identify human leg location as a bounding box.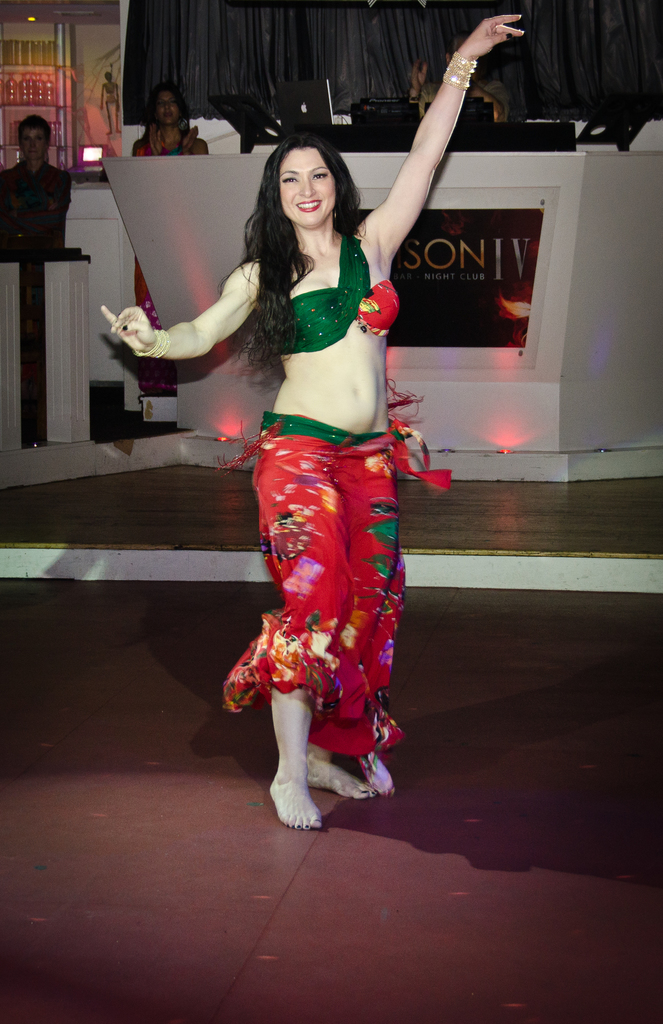
rect(250, 412, 346, 833).
